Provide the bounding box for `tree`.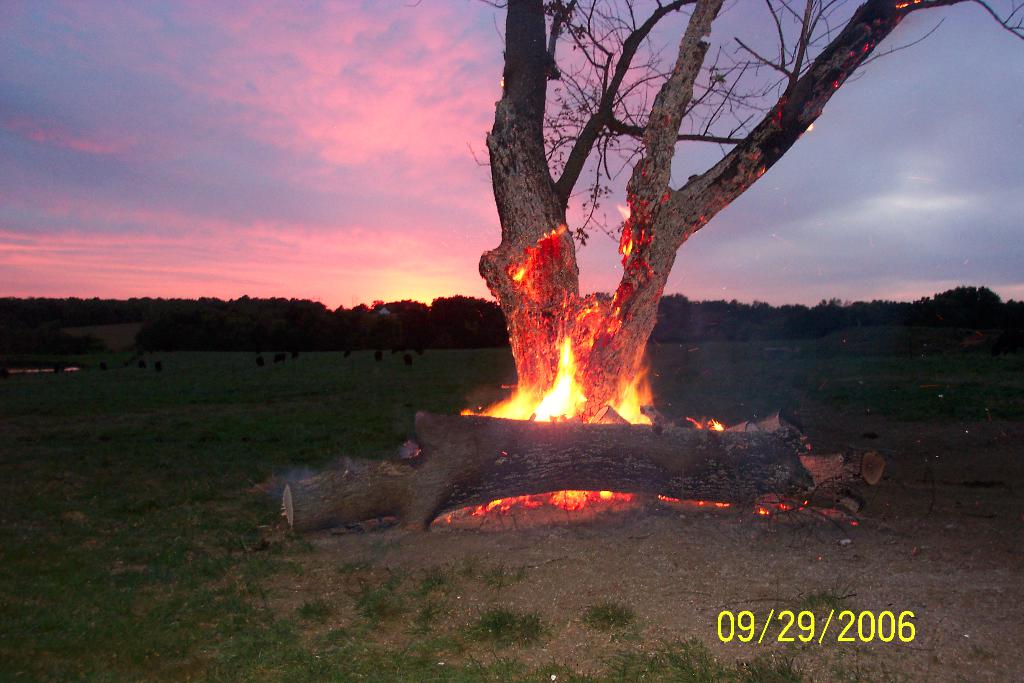
region(484, 15, 942, 396).
